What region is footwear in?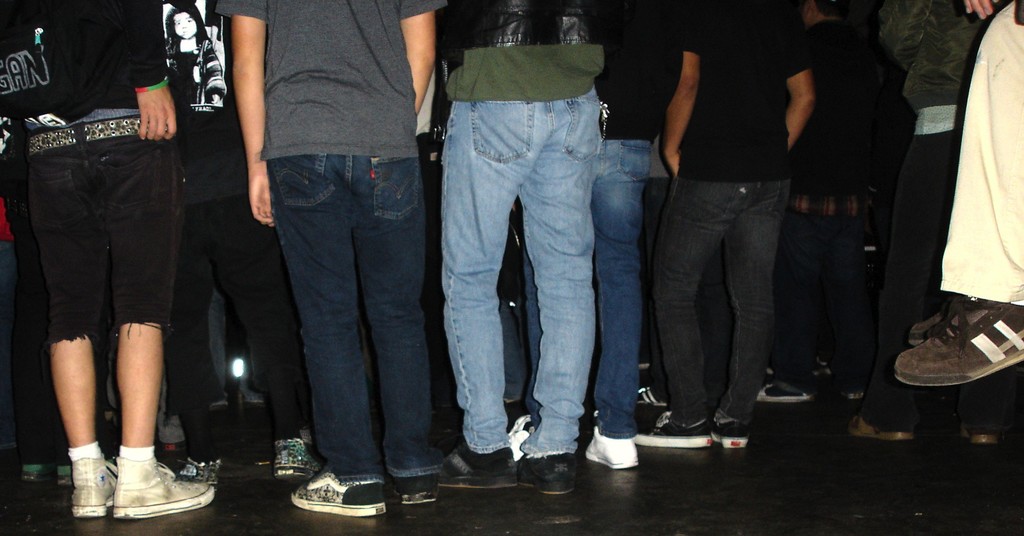
[x1=635, y1=382, x2=671, y2=421].
